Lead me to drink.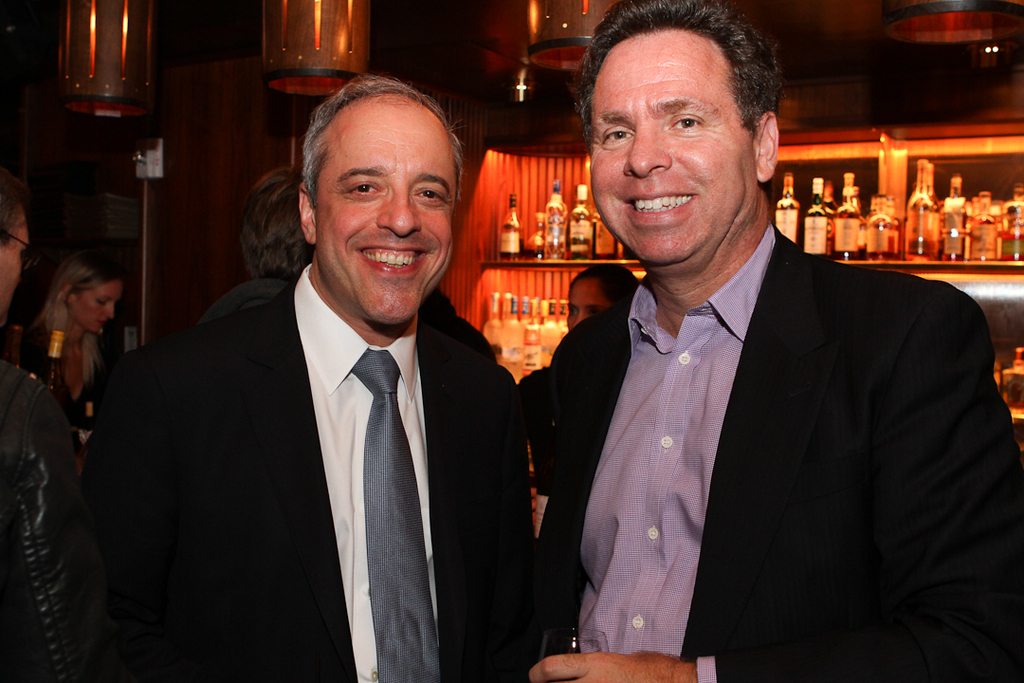
Lead to [776,174,798,243].
